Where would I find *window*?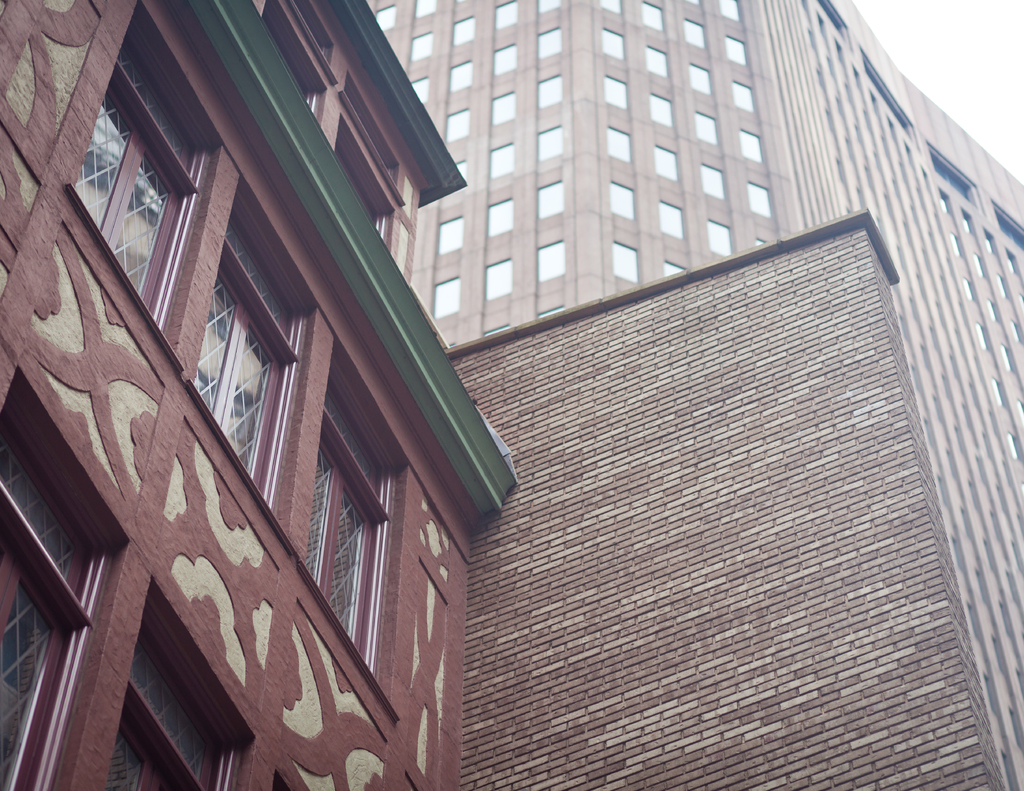
At rect(1000, 345, 1017, 372).
